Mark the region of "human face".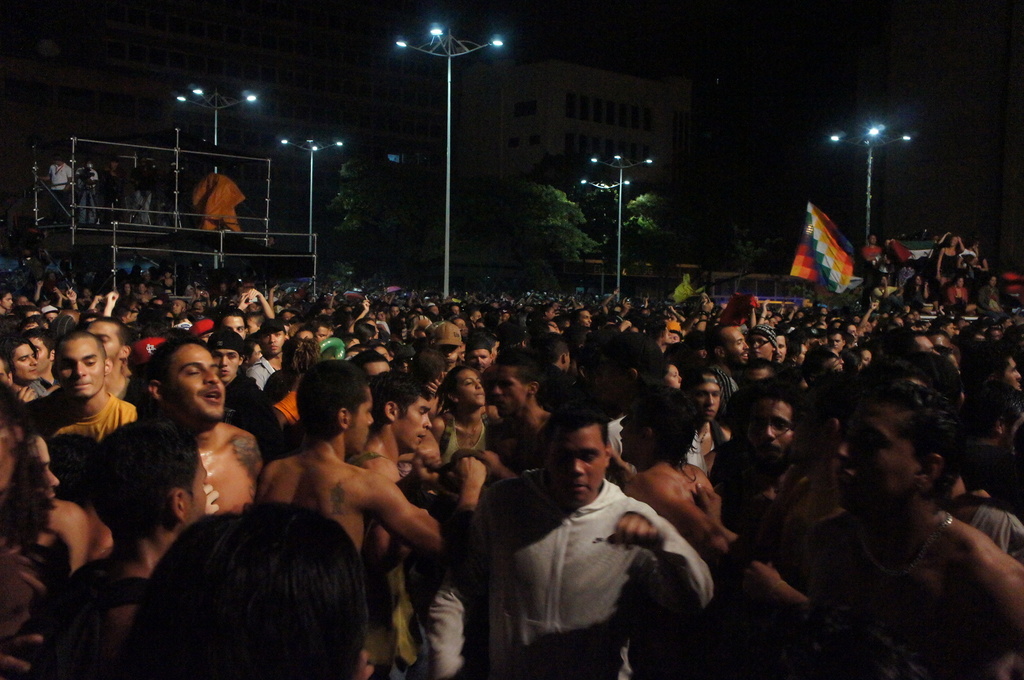
Region: (left=460, top=371, right=486, bottom=407).
